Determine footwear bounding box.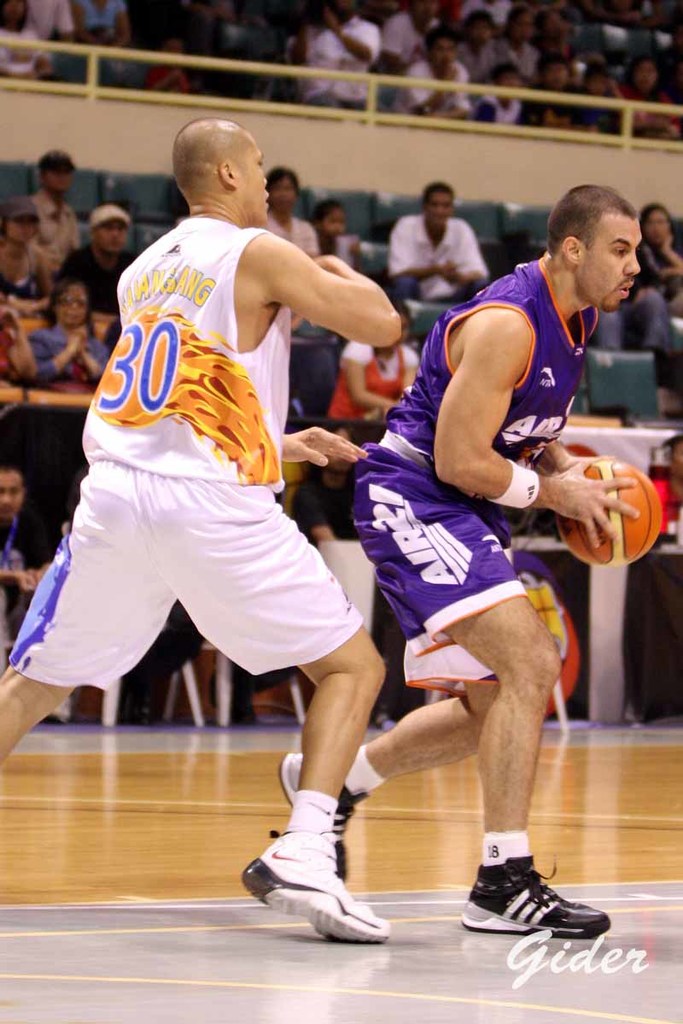
Determined: [242,842,394,935].
